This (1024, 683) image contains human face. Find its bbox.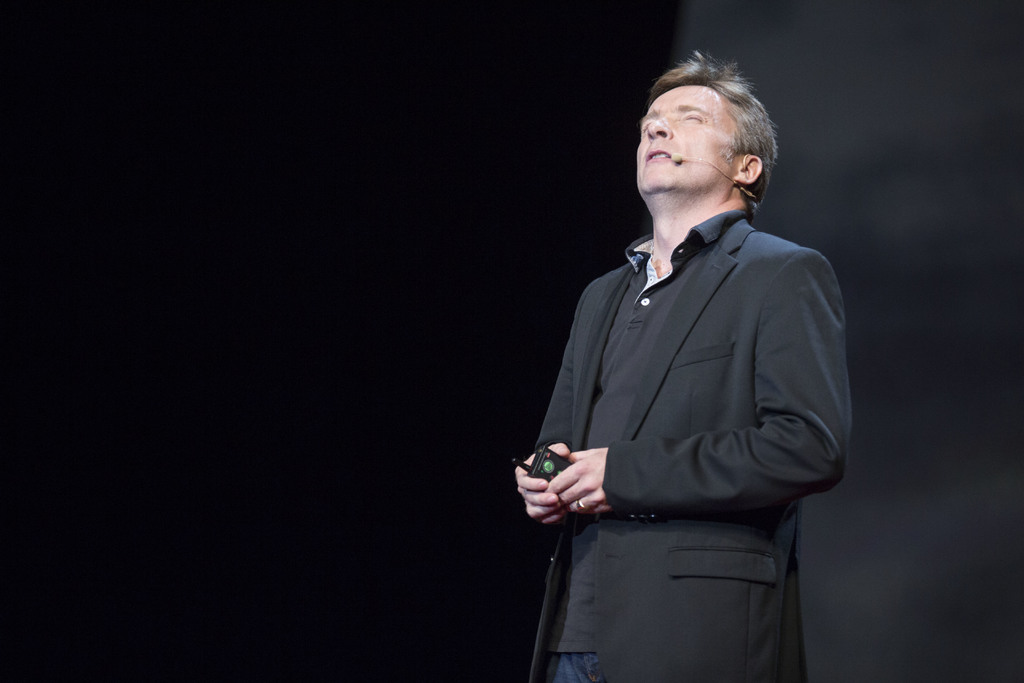
(left=637, top=83, right=732, bottom=195).
